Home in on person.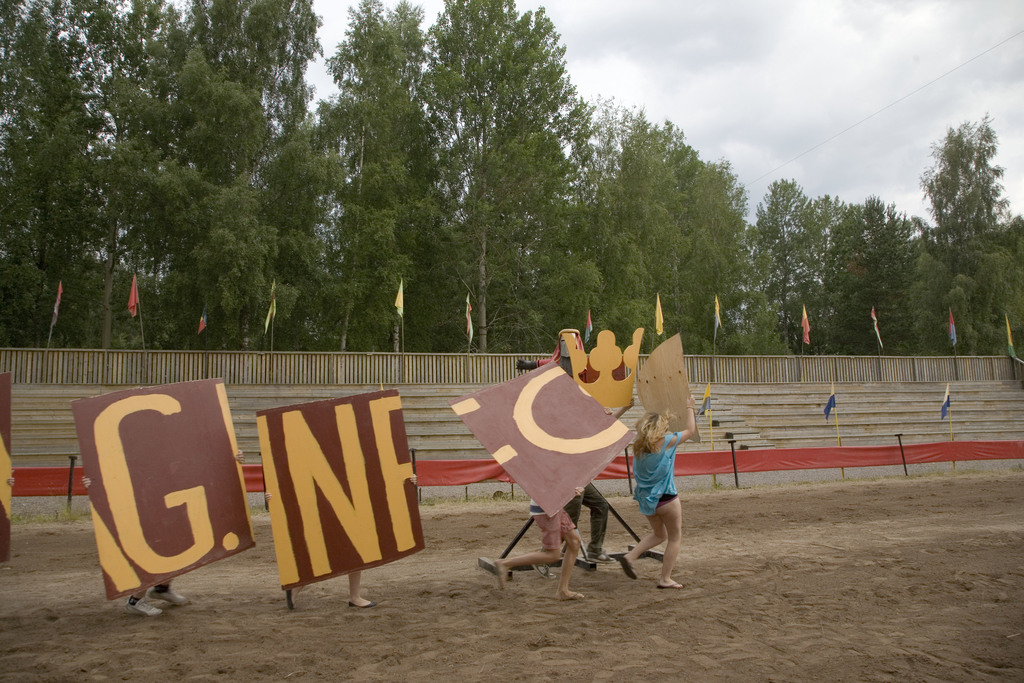
Homed in at left=625, top=400, right=699, bottom=587.
